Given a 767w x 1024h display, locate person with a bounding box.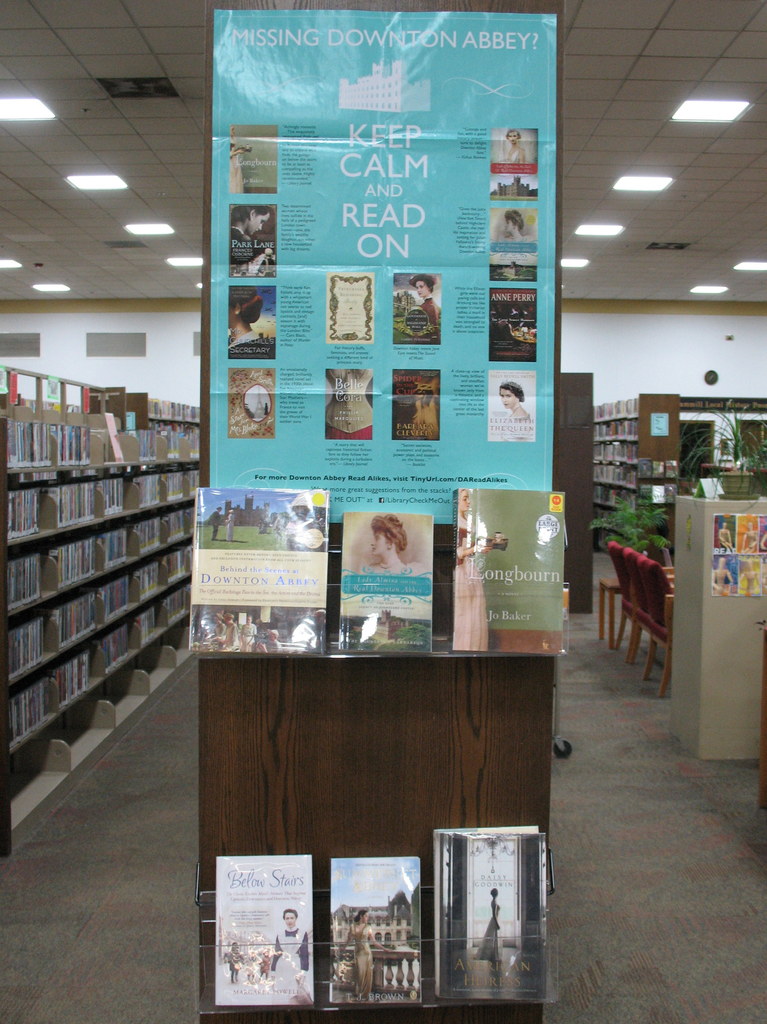
Located: {"left": 475, "top": 884, "right": 509, "bottom": 979}.
